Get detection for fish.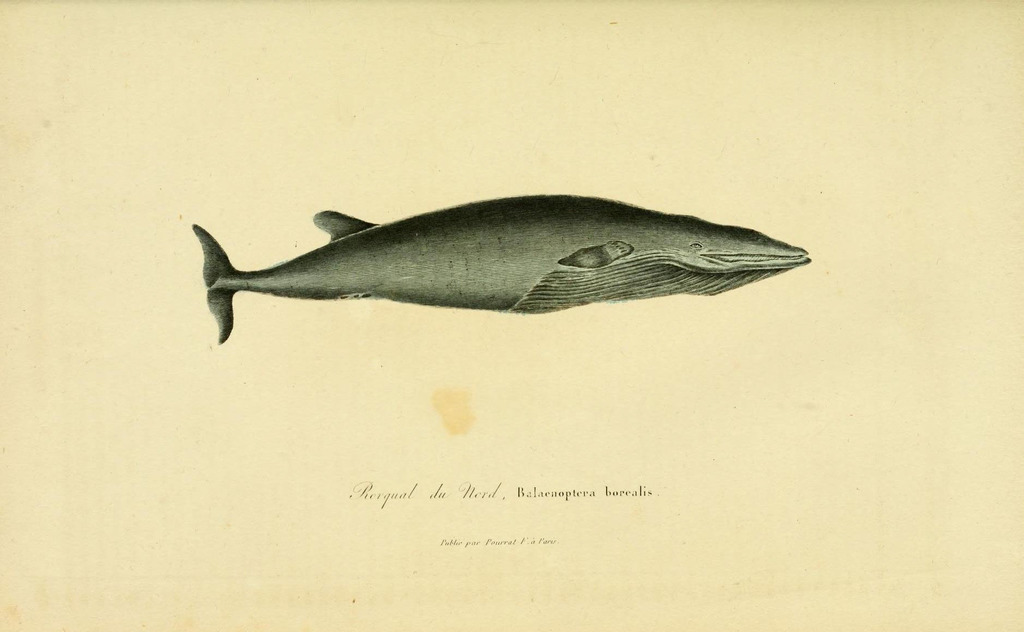
Detection: bbox=(205, 184, 808, 353).
